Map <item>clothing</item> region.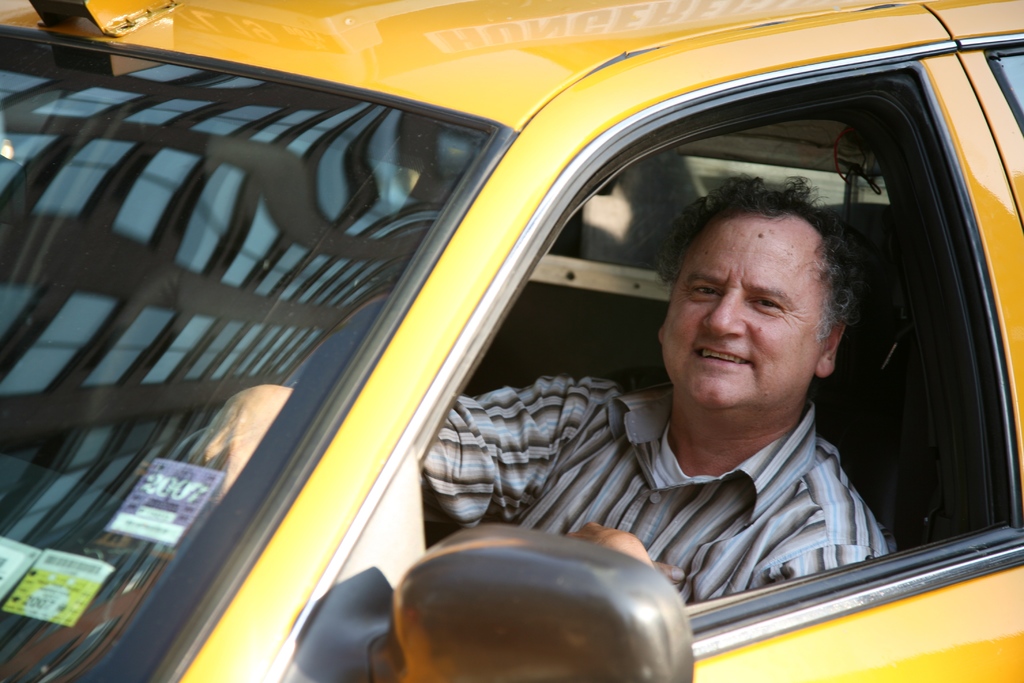
Mapped to Rect(420, 380, 900, 604).
